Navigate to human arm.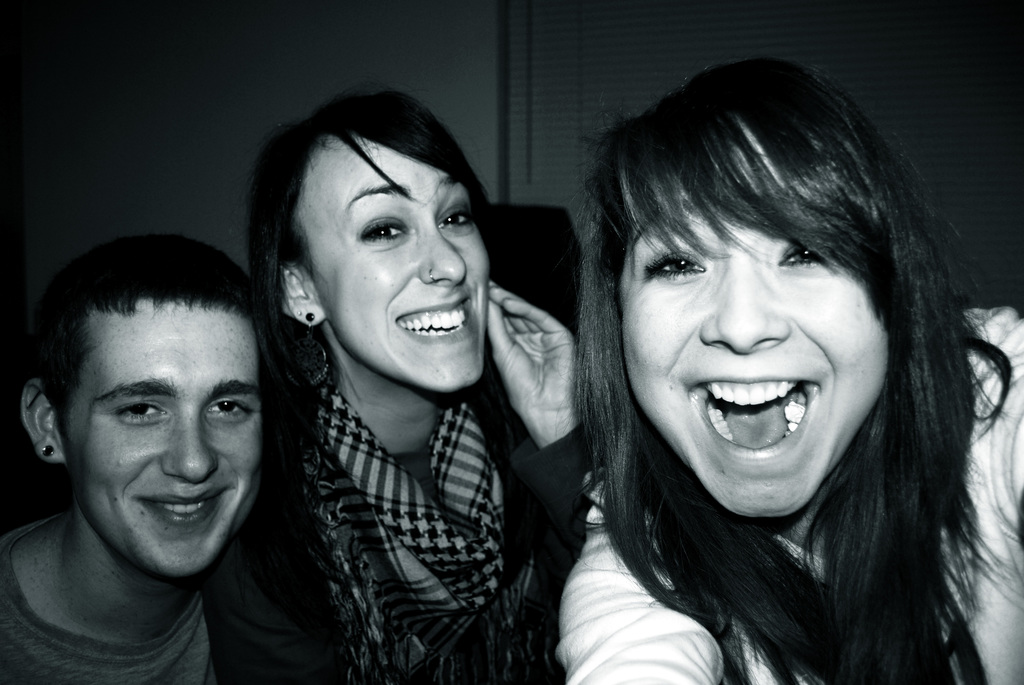
Navigation target: (540, 488, 722, 684).
